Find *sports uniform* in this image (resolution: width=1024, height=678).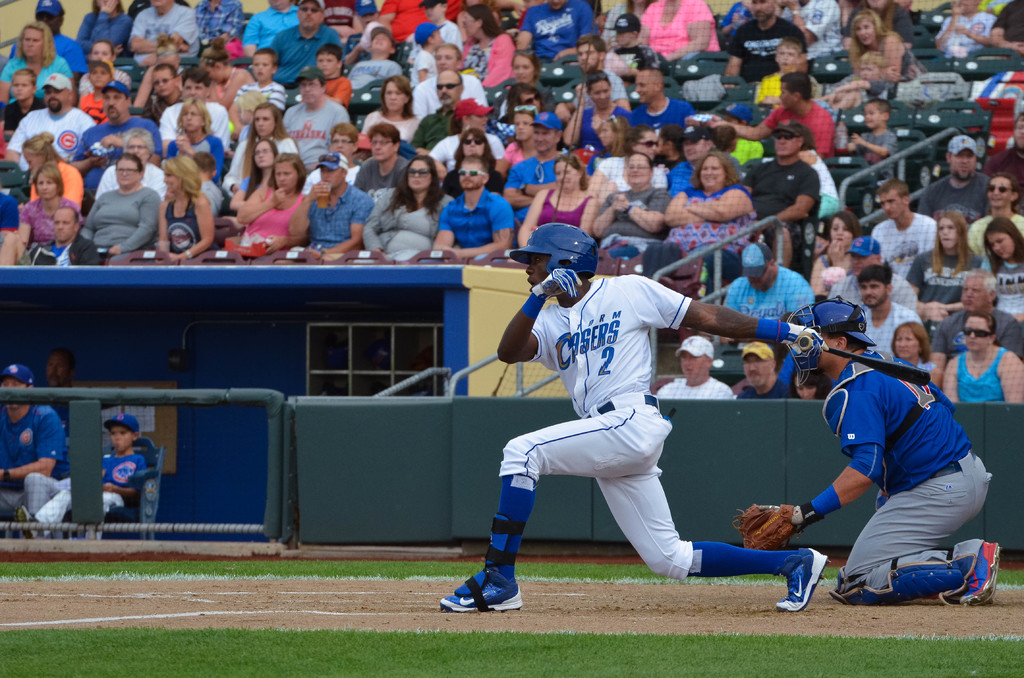
105/446/135/512.
